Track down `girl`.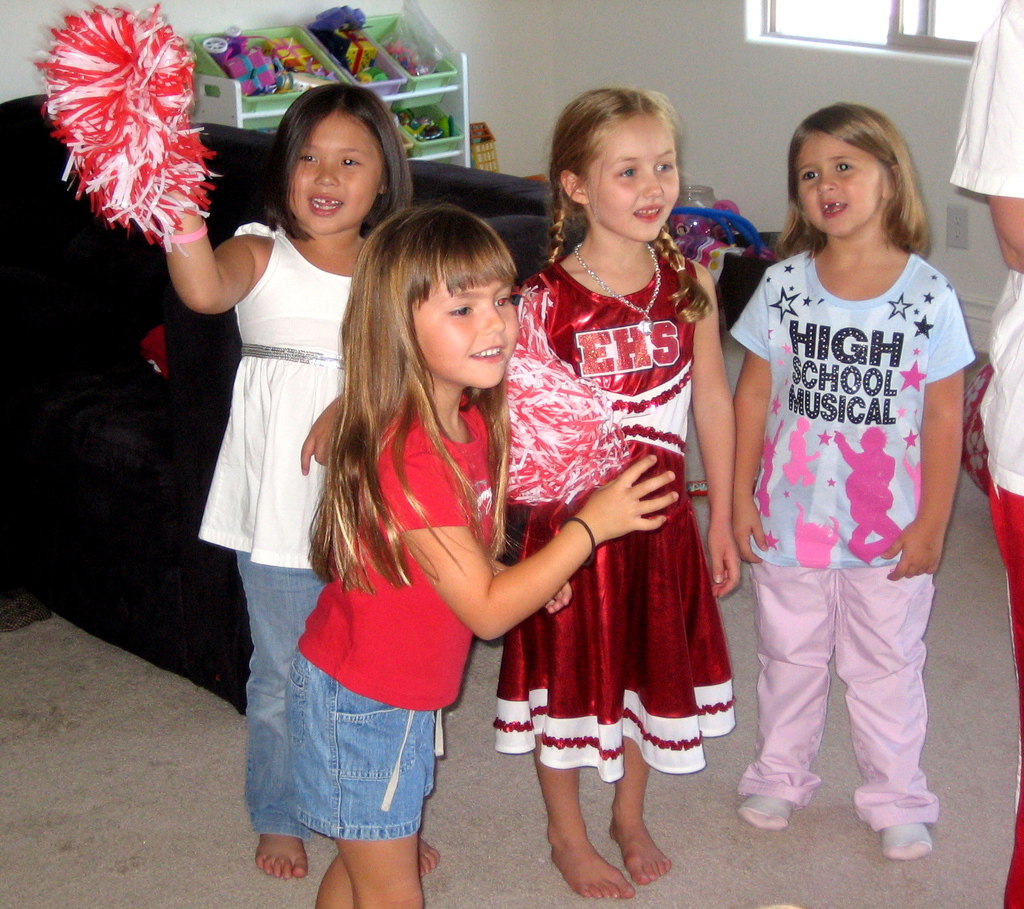
Tracked to bbox(154, 82, 444, 878).
